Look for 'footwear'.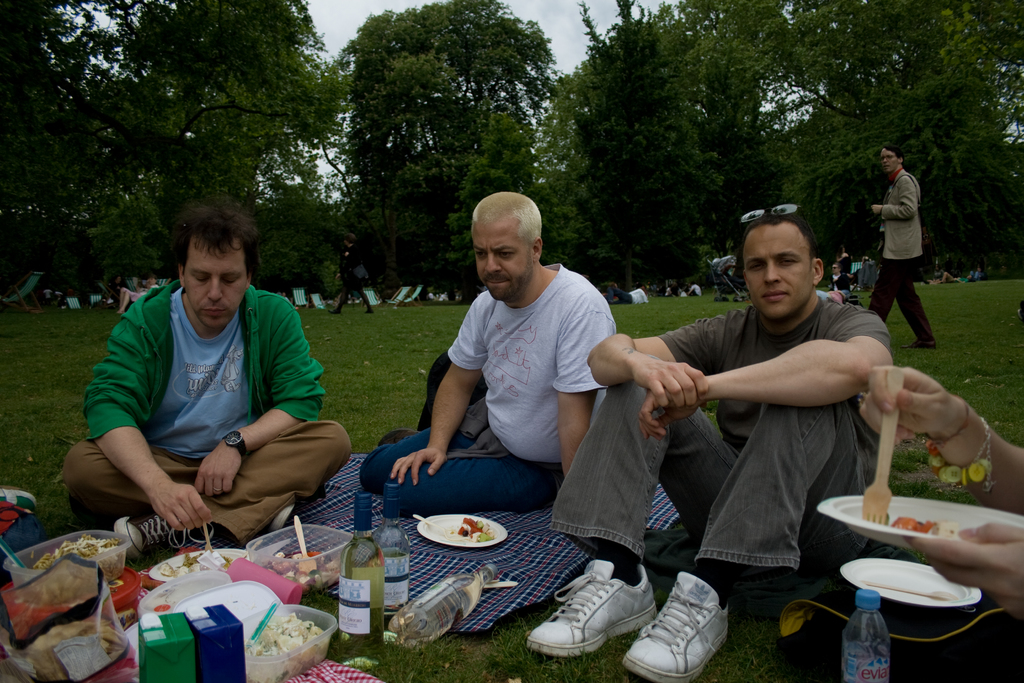
Found: 899 341 936 353.
